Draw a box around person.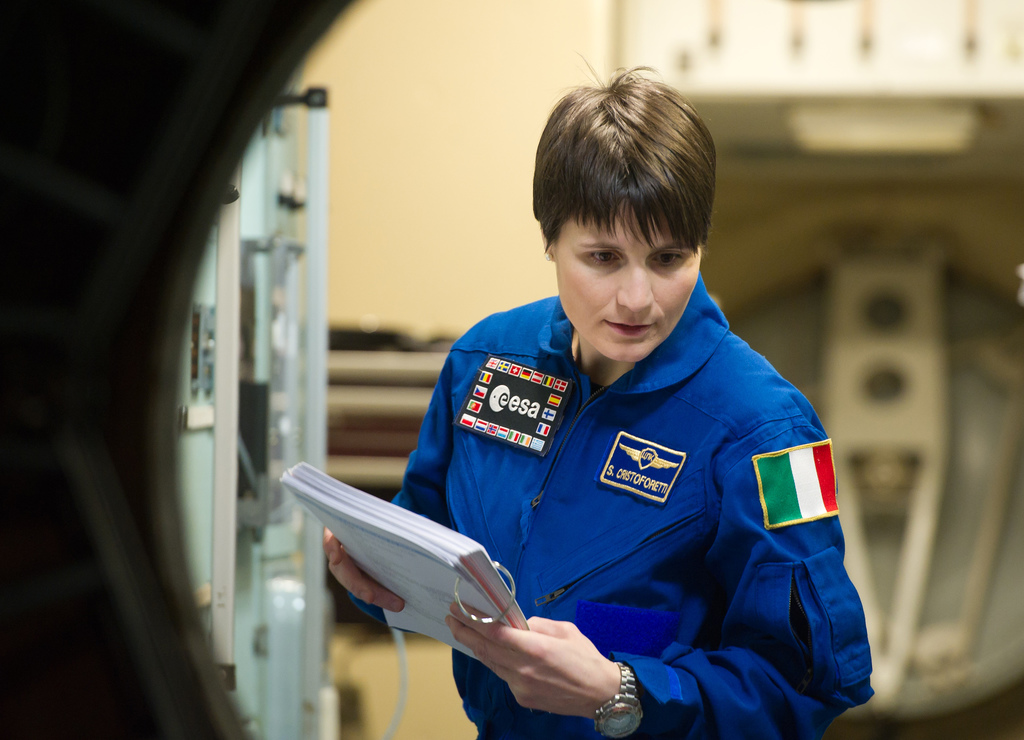
(left=353, top=85, right=865, bottom=737).
